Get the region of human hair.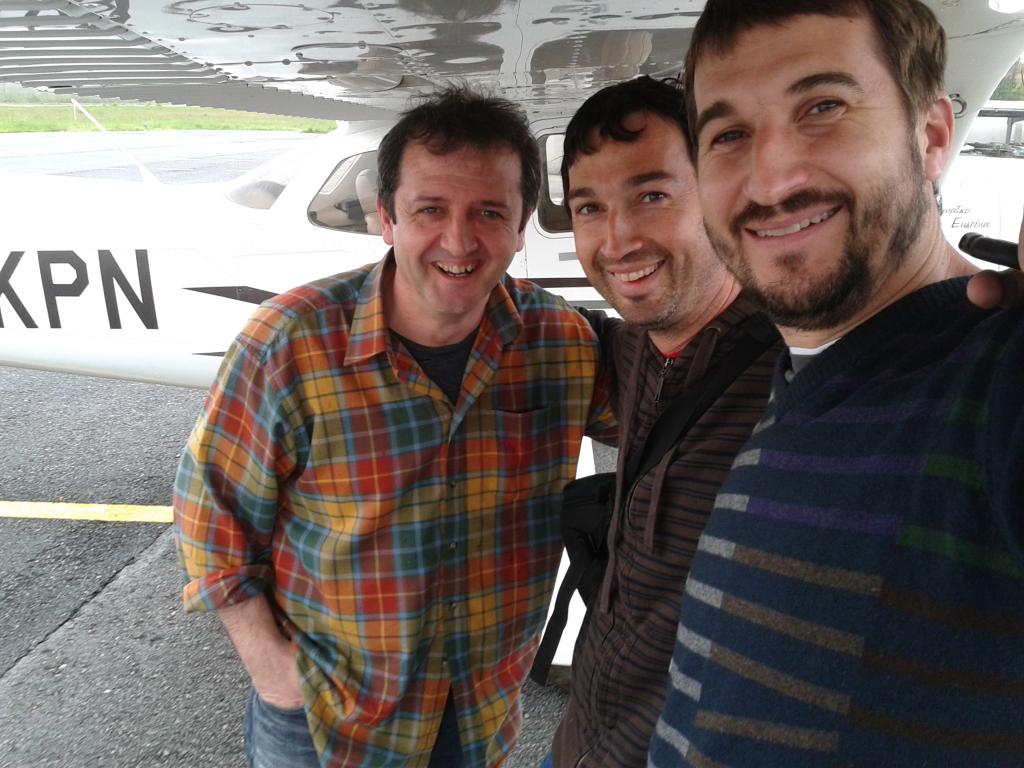
detection(372, 75, 542, 232).
